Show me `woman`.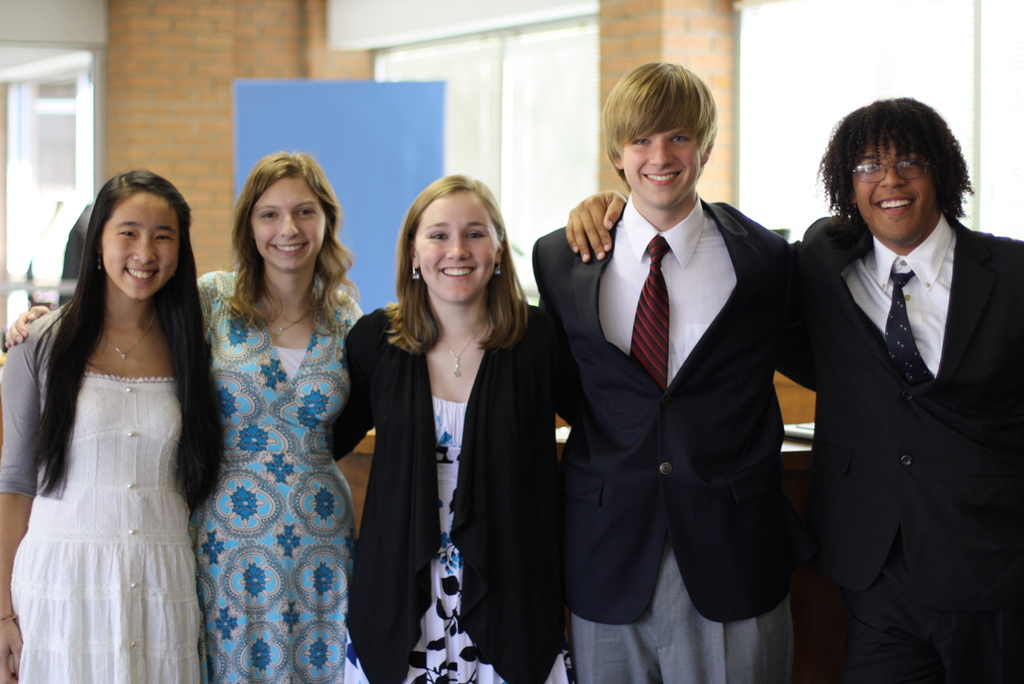
`woman` is here: [333,170,570,683].
